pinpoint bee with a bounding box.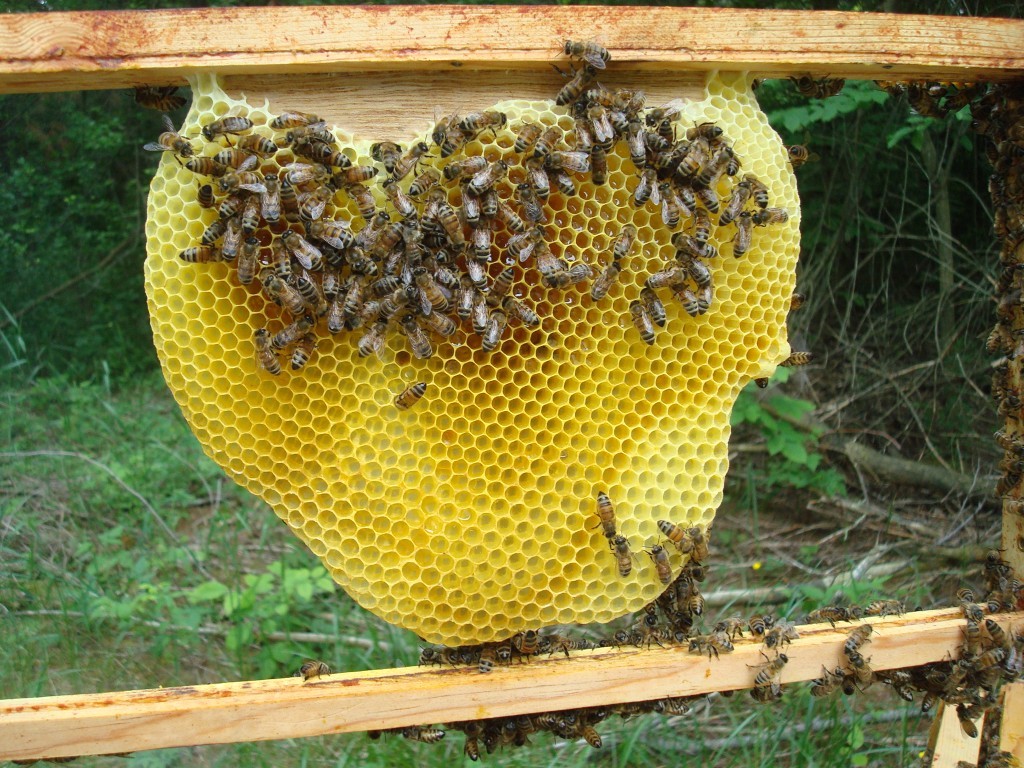
bbox(257, 168, 278, 224).
